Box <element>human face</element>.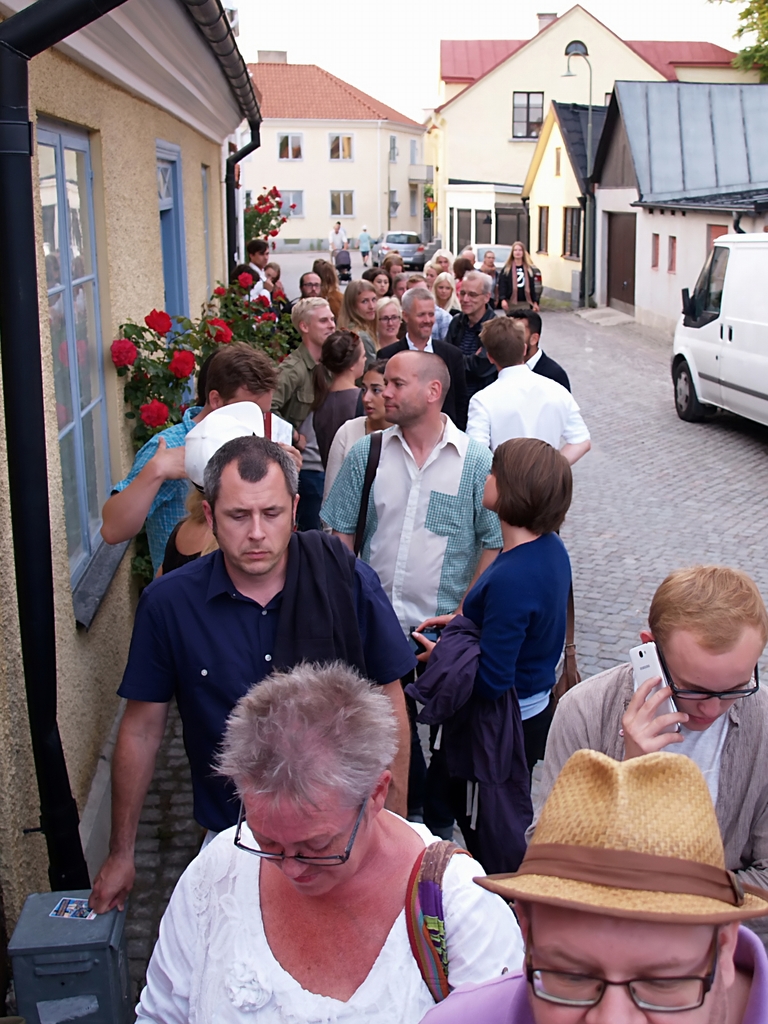
{"left": 380, "top": 310, "right": 394, "bottom": 335}.
